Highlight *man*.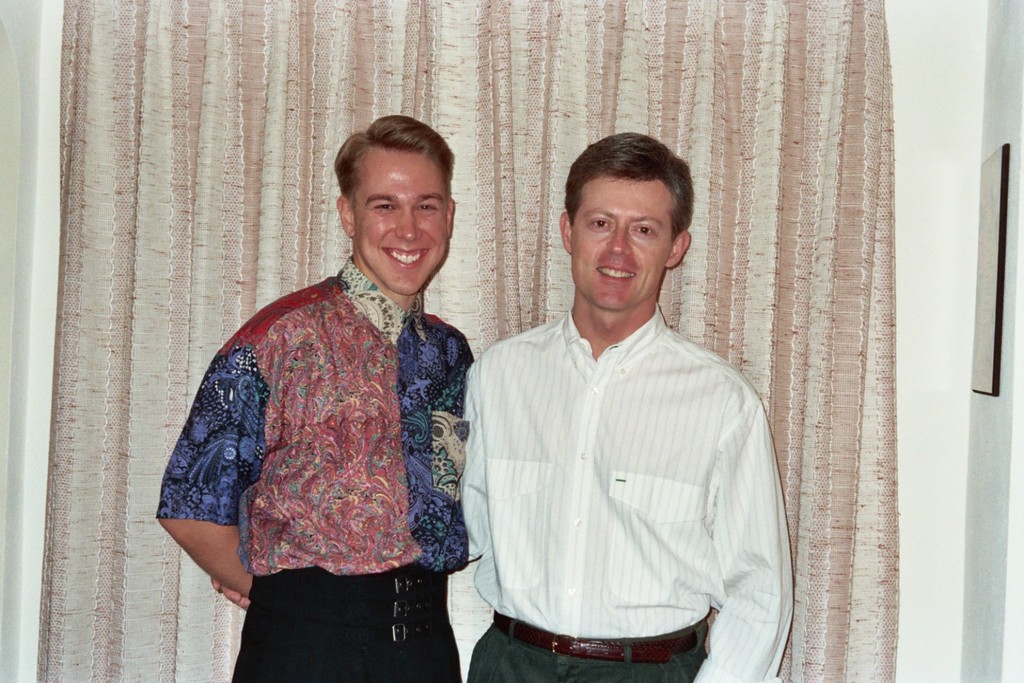
Highlighted region: {"x1": 427, "y1": 135, "x2": 790, "y2": 682}.
